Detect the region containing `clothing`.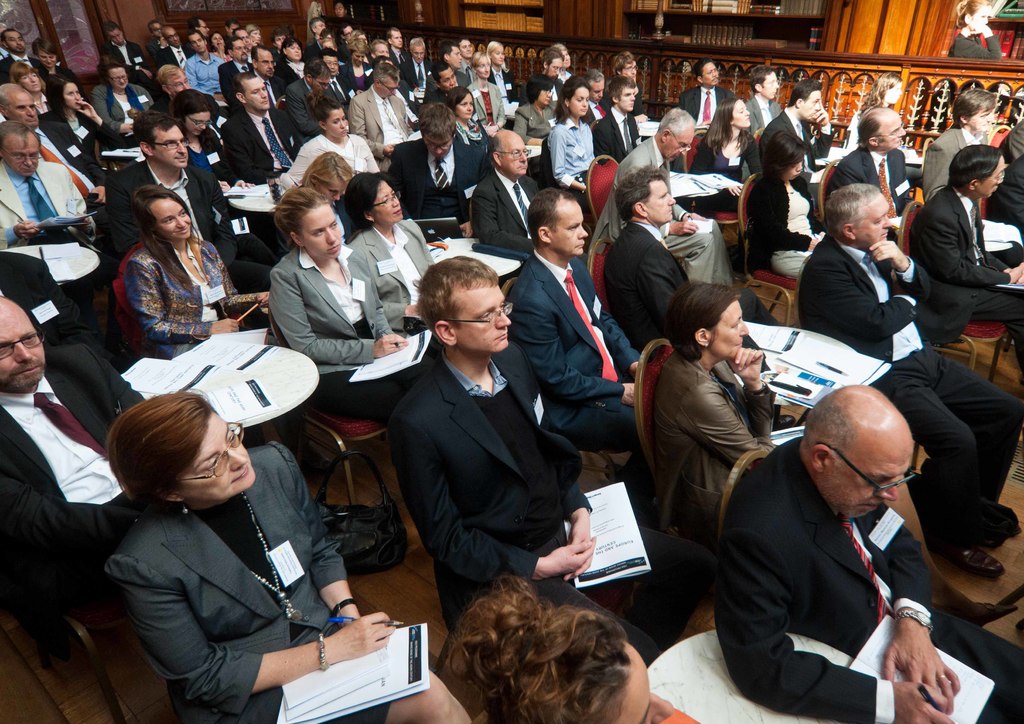
detection(832, 153, 916, 216).
